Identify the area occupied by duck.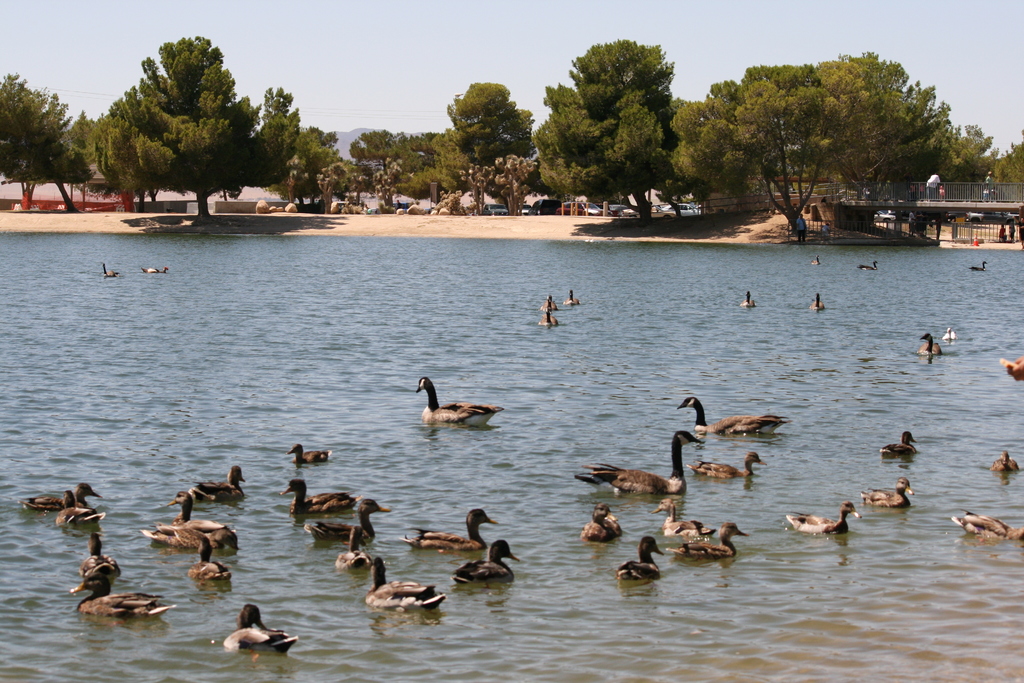
Area: box(68, 530, 120, 601).
